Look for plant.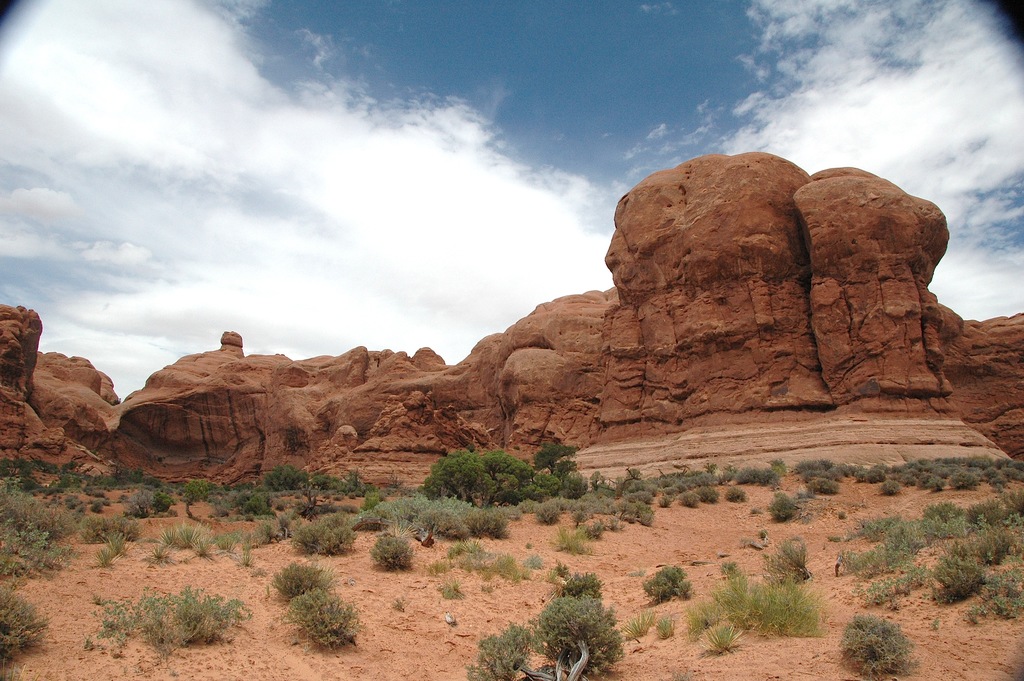
Found: 415 501 517 546.
